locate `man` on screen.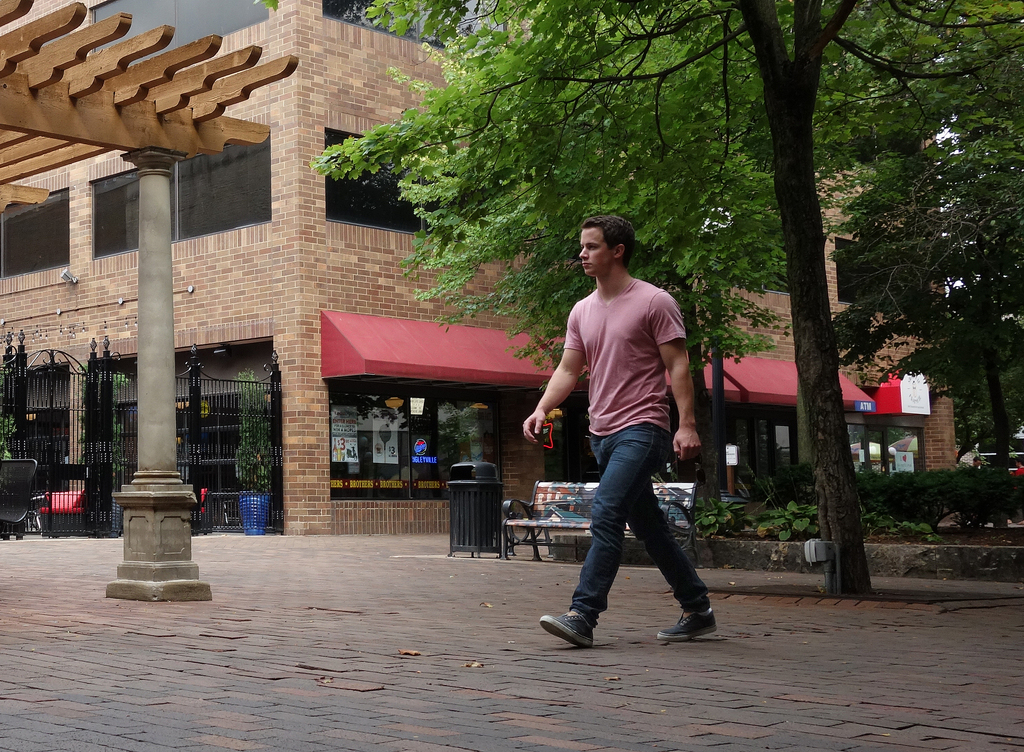
On screen at (left=522, top=214, right=718, bottom=653).
